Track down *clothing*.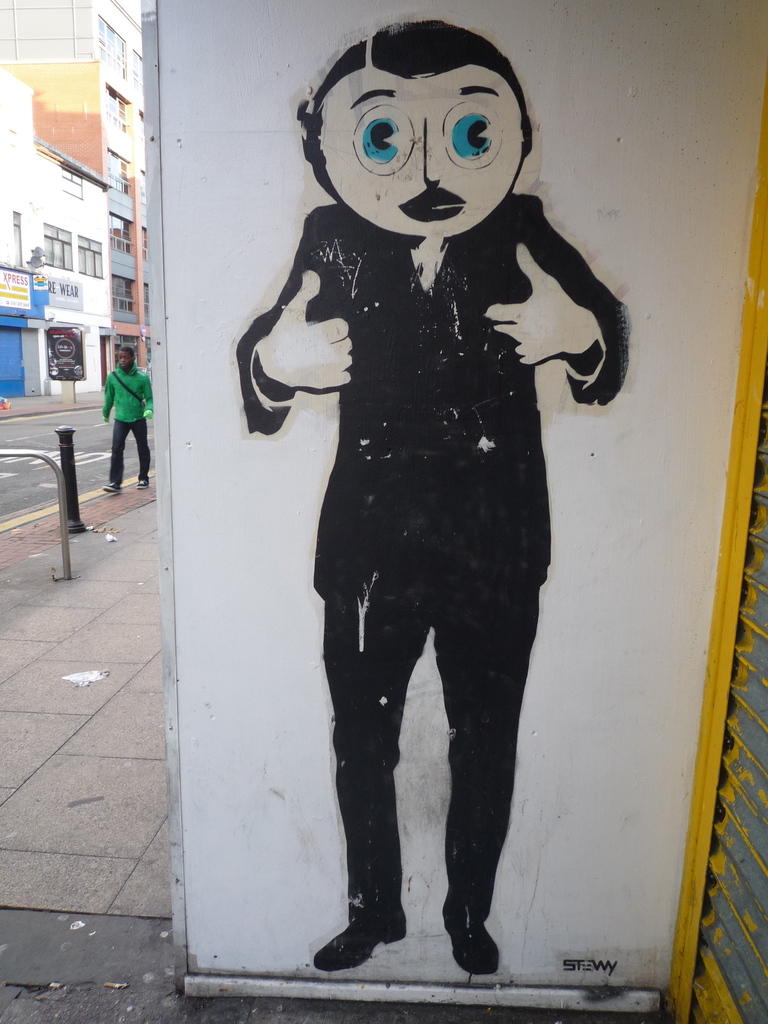
Tracked to region(249, 113, 610, 898).
